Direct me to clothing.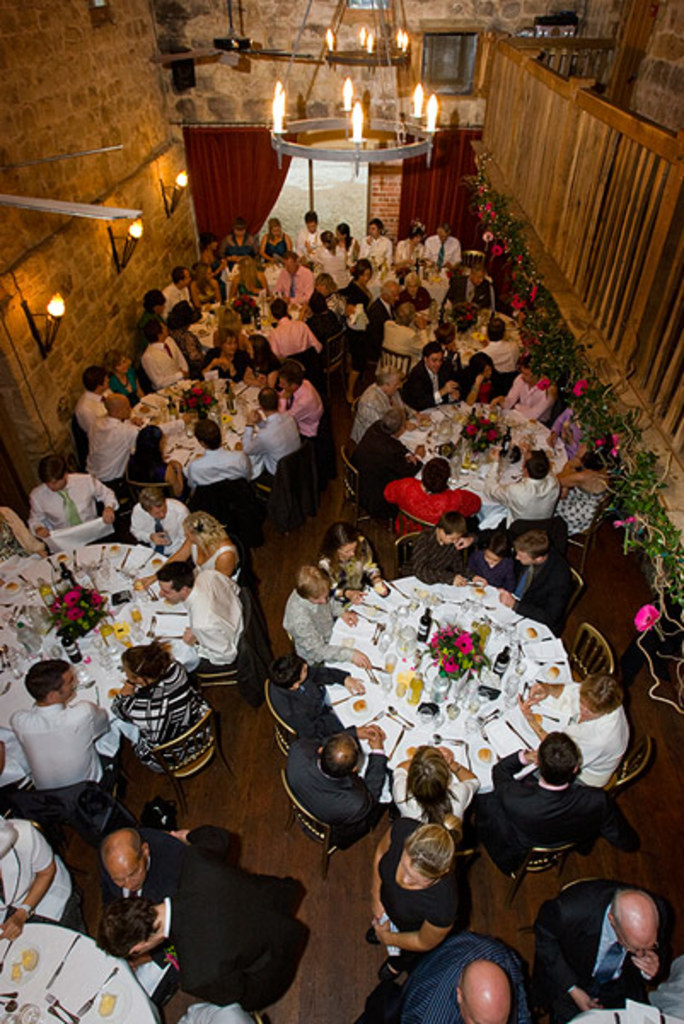
Direction: (143,335,188,389).
